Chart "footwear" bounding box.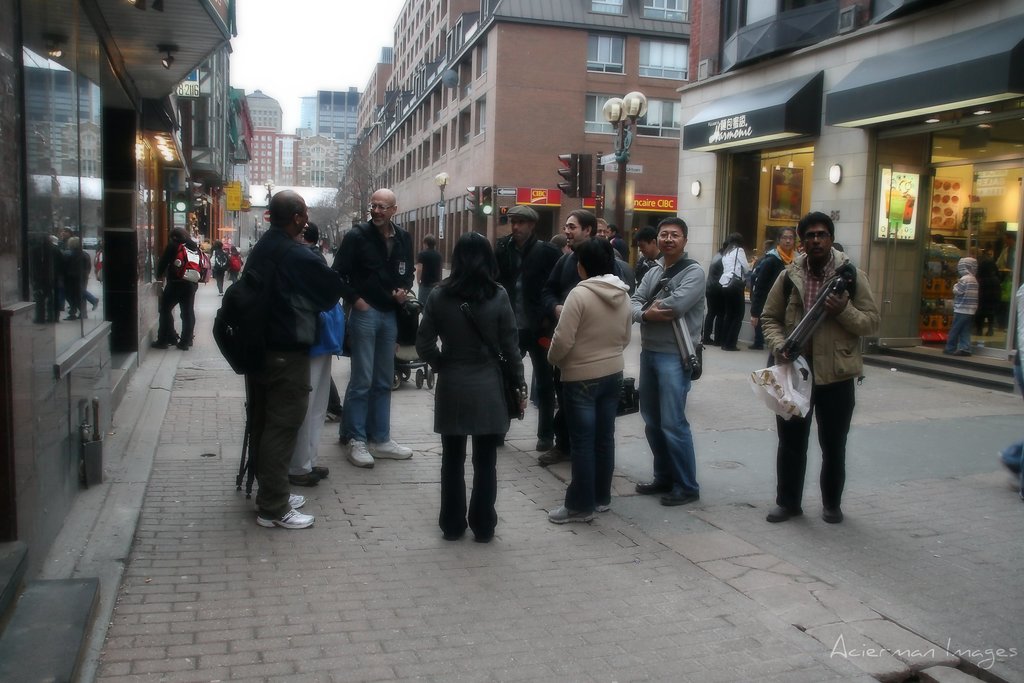
Charted: (315,463,328,476).
